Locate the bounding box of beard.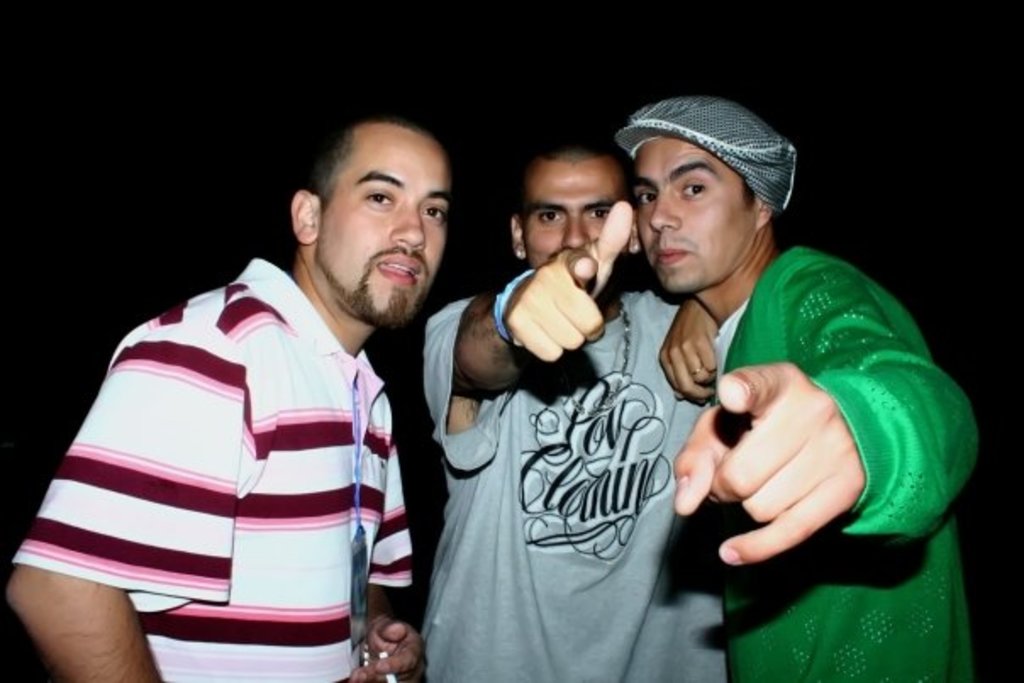
Bounding box: (315, 241, 432, 329).
